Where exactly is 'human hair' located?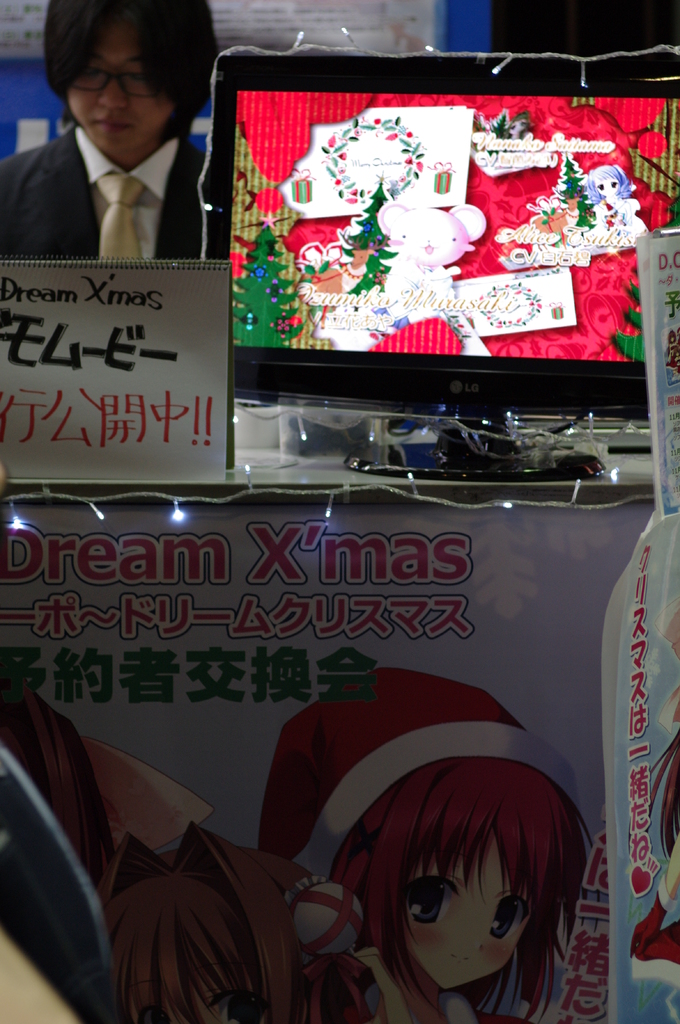
Its bounding box is 95/874/255/1023.
